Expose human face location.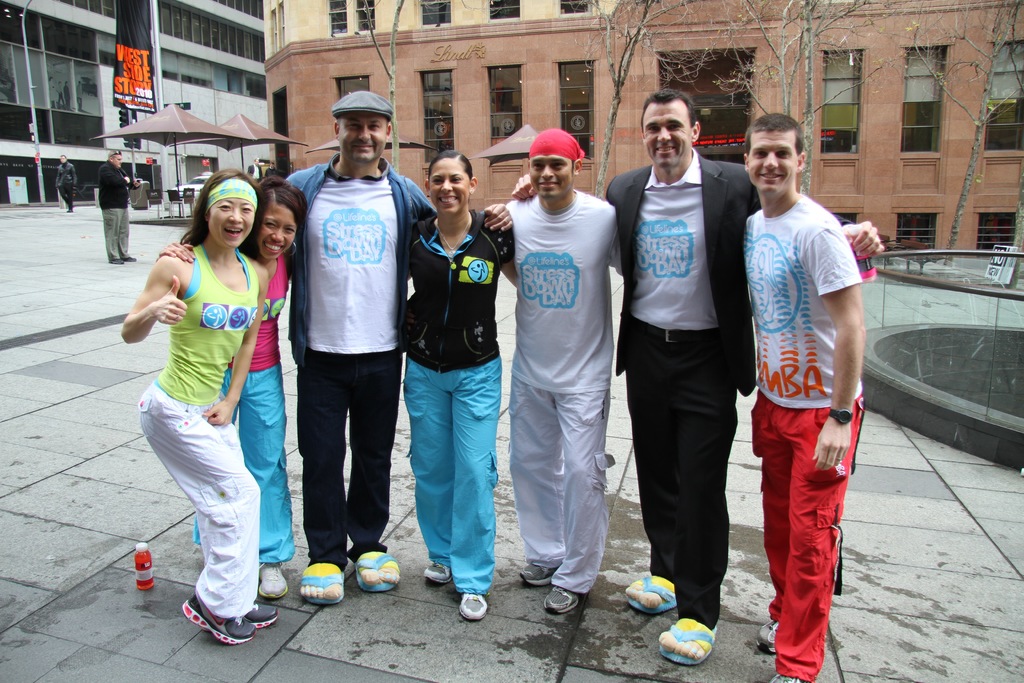
Exposed at BBox(207, 197, 254, 247).
